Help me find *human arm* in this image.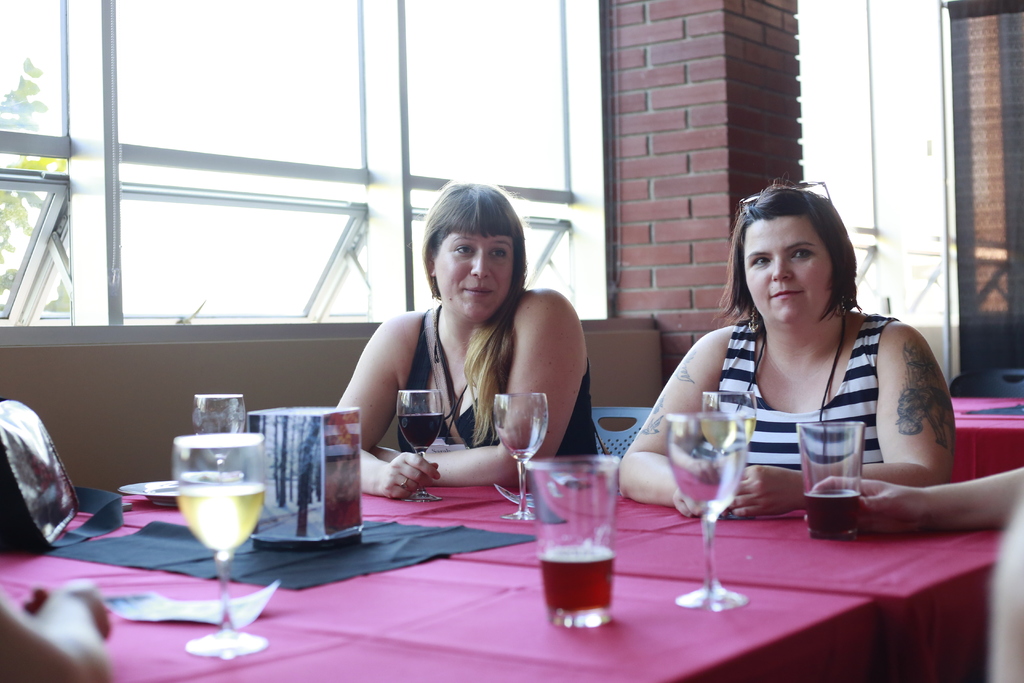
Found it: (977,497,1023,682).
